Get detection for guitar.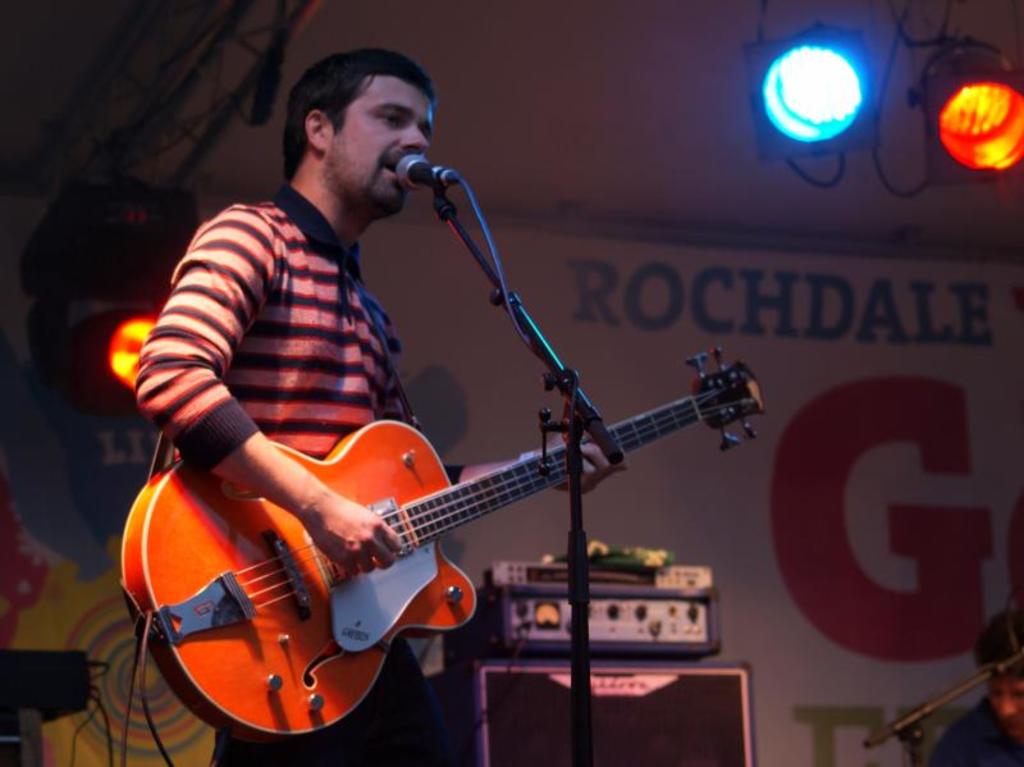
Detection: 114, 341, 758, 739.
